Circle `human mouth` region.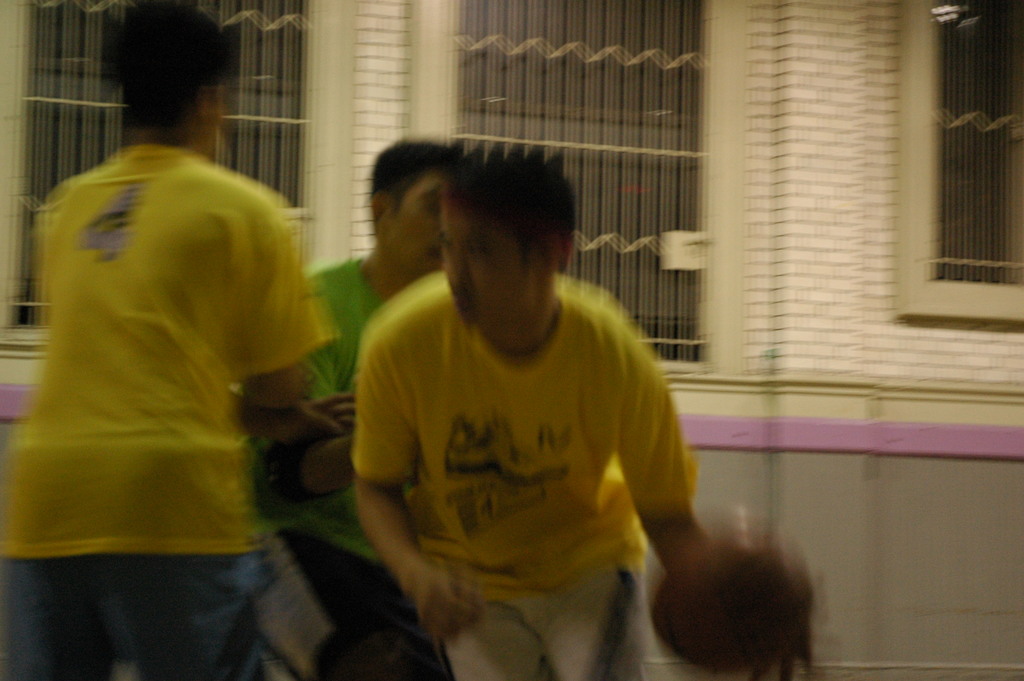
Region: <region>461, 304, 461, 304</region>.
